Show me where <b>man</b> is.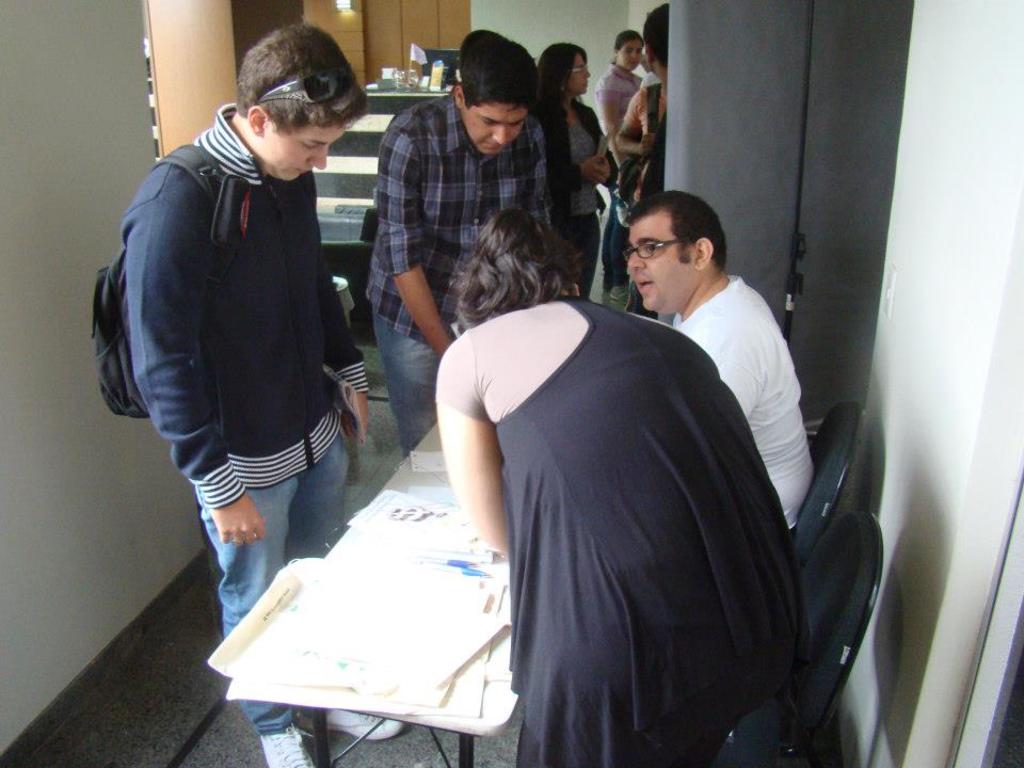
<b>man</b> is at 358/36/579/462.
